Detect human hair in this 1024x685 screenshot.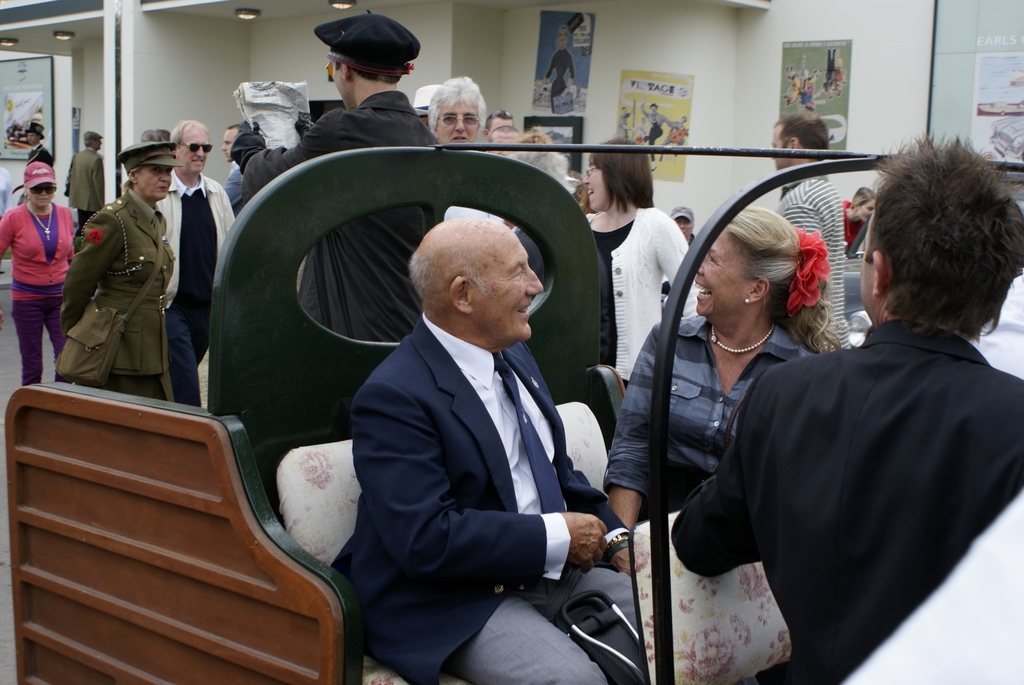
Detection: detection(81, 139, 97, 149).
